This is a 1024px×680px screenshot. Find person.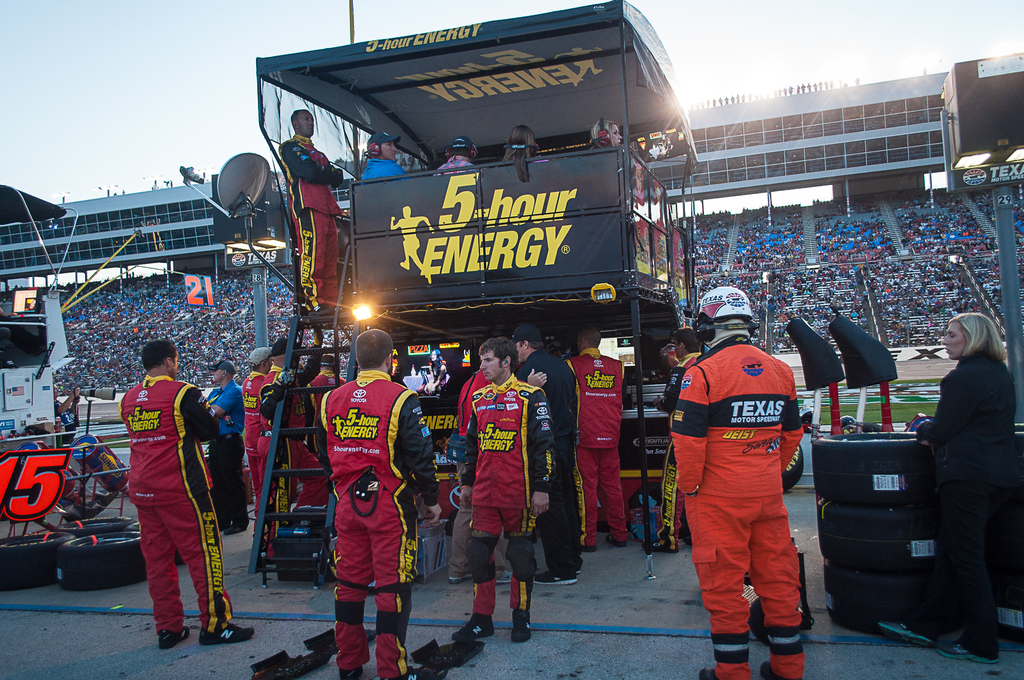
Bounding box: locate(583, 114, 636, 219).
